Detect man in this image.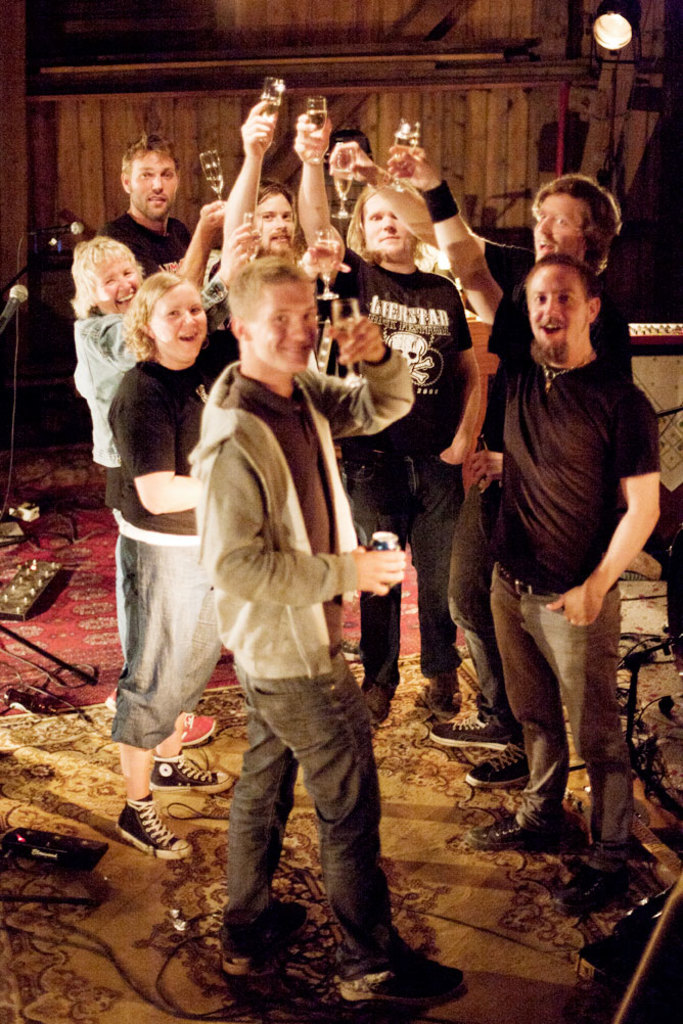
Detection: x1=88 y1=134 x2=200 y2=286.
